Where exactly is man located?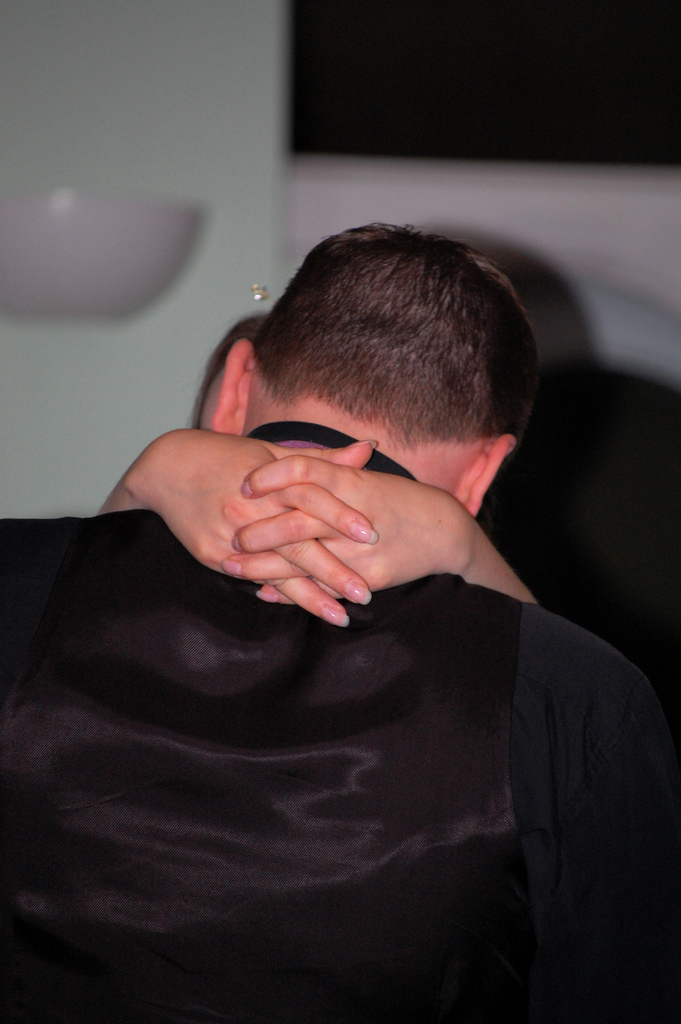
Its bounding box is bbox=[31, 209, 664, 982].
